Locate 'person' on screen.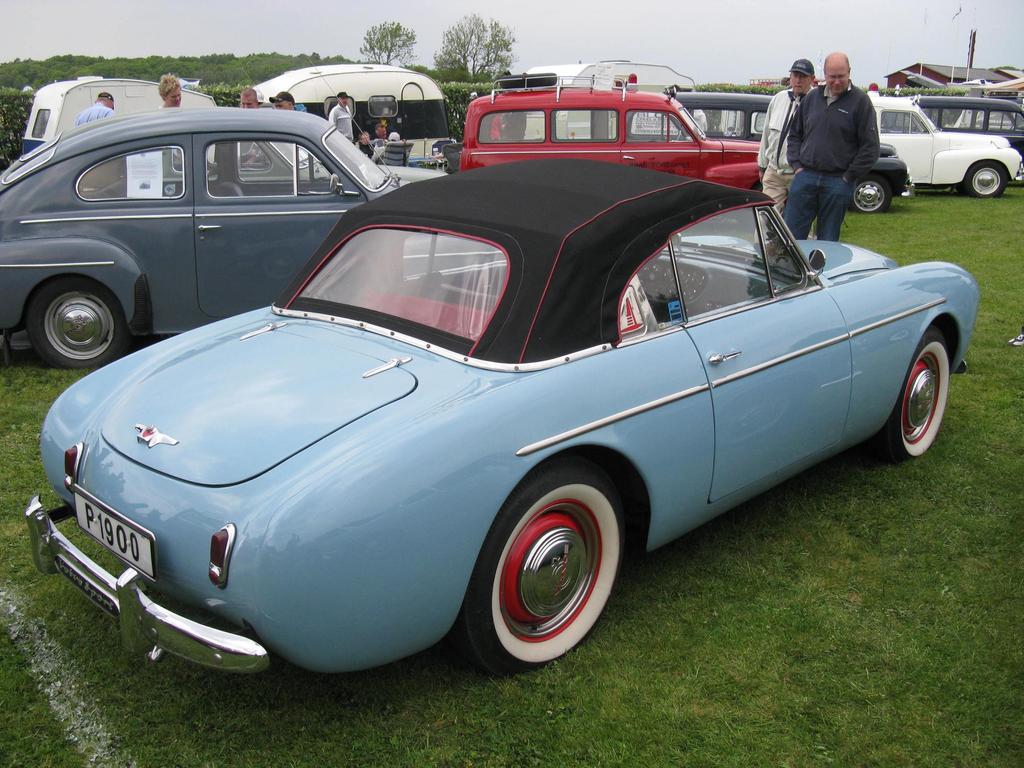
On screen at region(755, 63, 822, 247).
